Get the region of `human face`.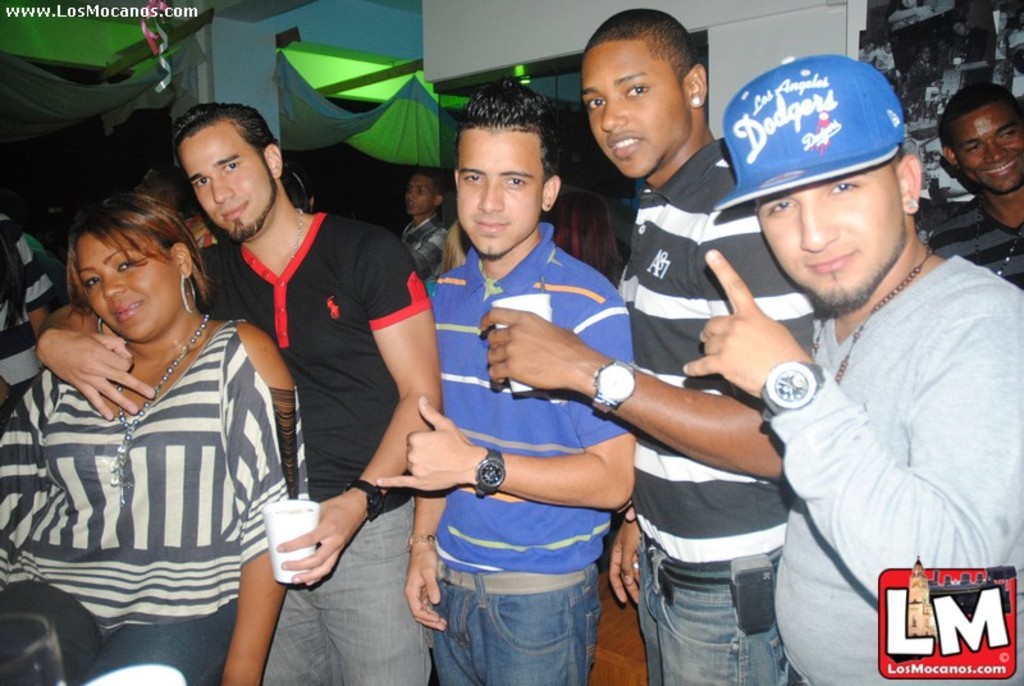
745, 175, 893, 307.
